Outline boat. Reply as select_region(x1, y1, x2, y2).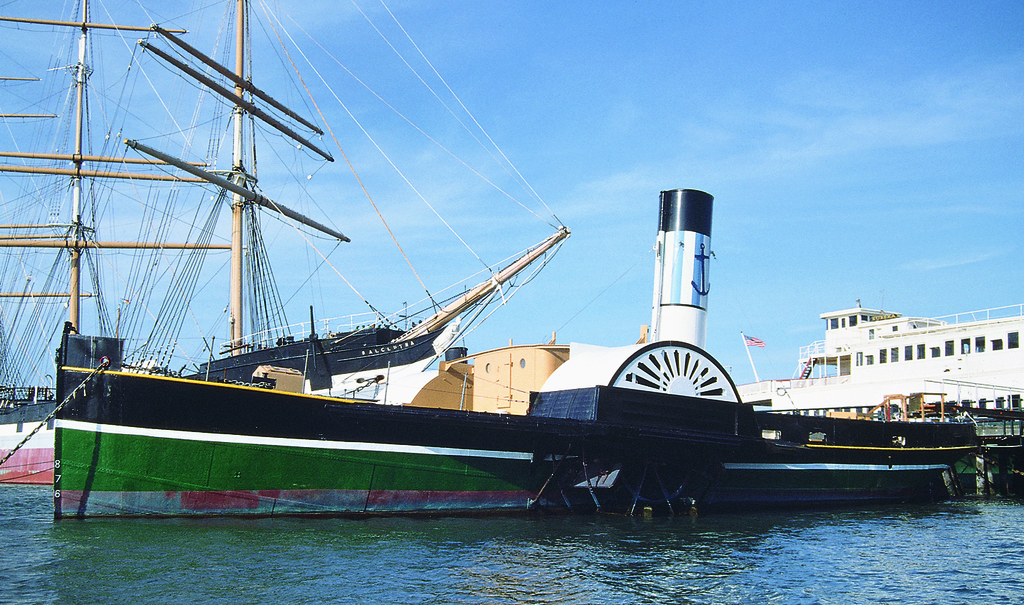
select_region(728, 299, 1023, 430).
